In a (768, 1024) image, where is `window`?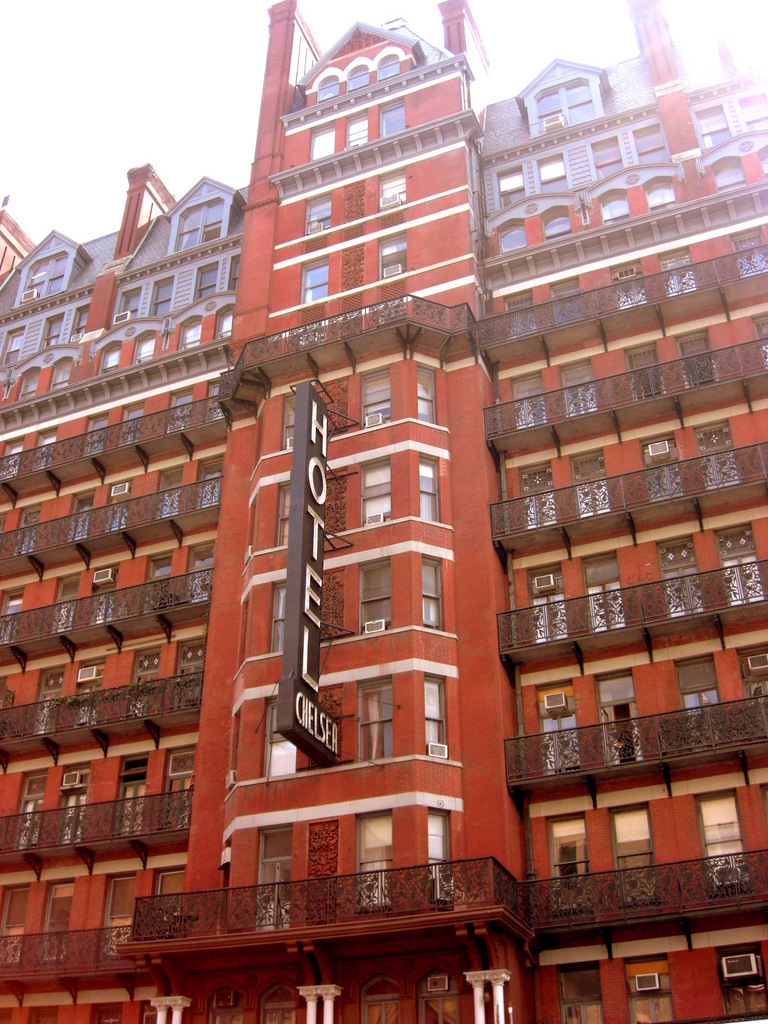
x1=2 y1=436 x2=22 y2=480.
